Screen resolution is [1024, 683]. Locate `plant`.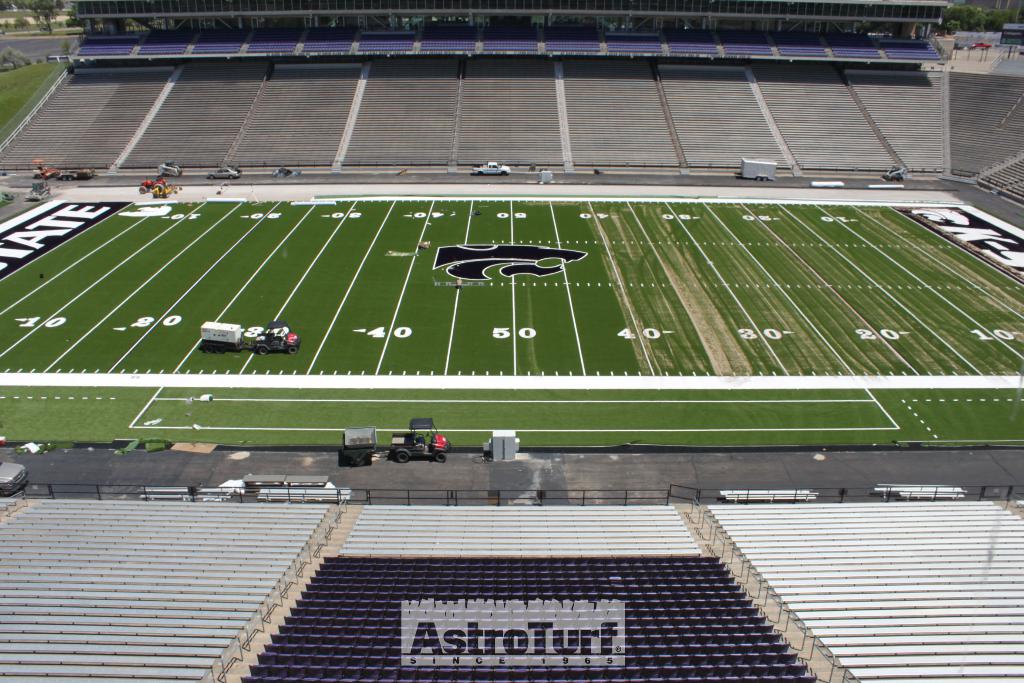
BBox(0, 57, 63, 151).
